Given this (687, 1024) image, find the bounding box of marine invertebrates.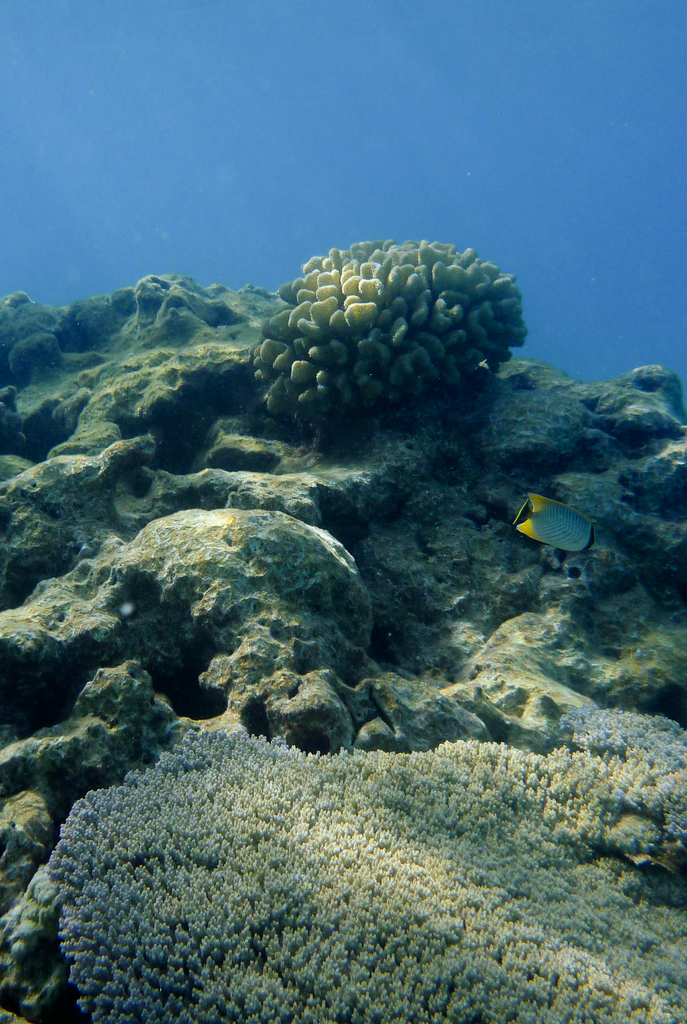
{"left": 35, "top": 714, "right": 686, "bottom": 1023}.
